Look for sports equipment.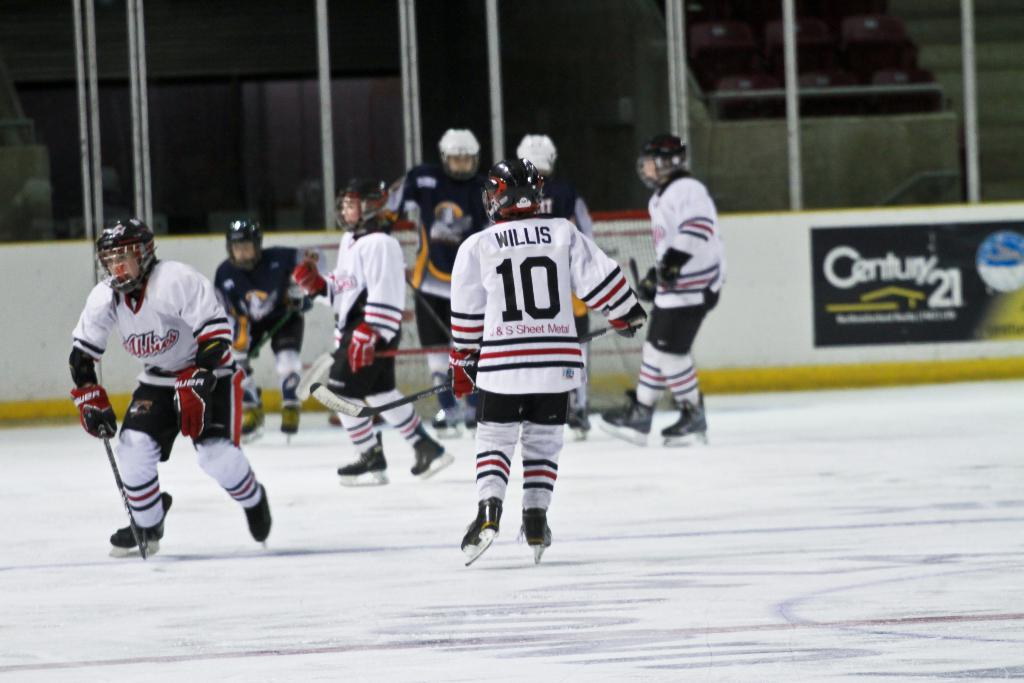
Found: rect(345, 324, 375, 372).
